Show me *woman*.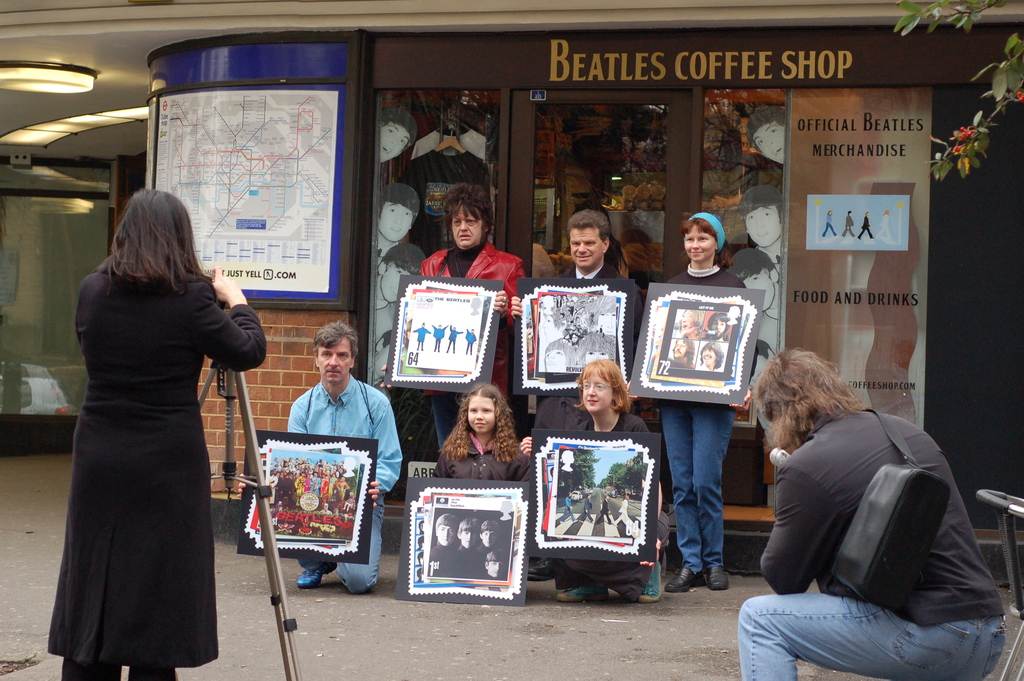
*woman* is here: box(49, 171, 250, 680).
